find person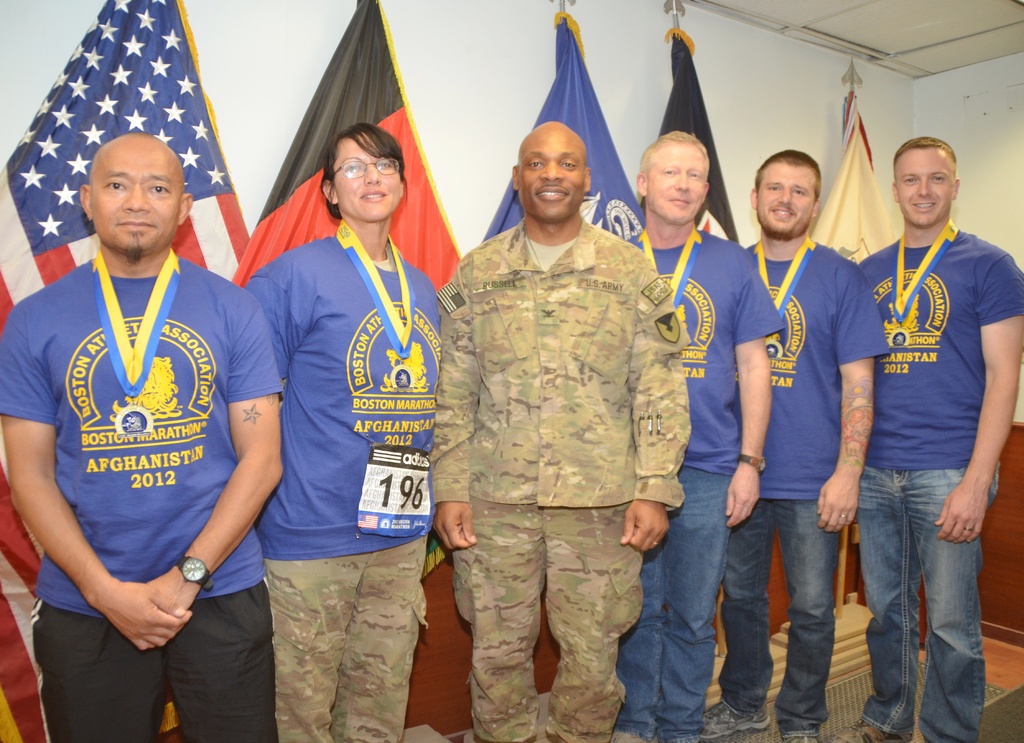
(x1=14, y1=100, x2=273, y2=724)
